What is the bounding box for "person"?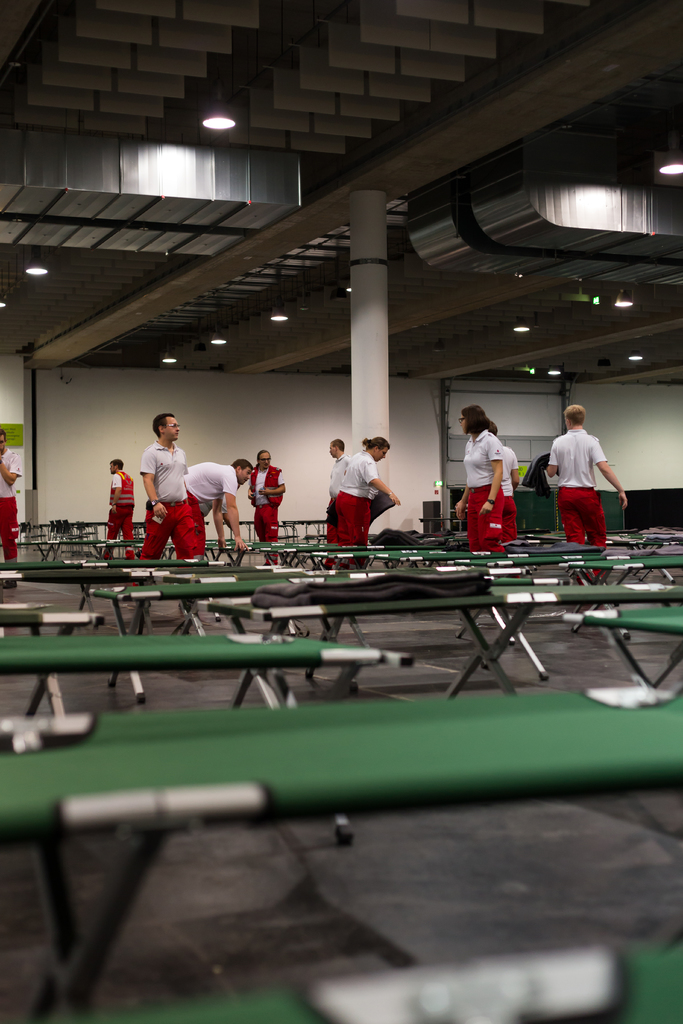
bbox=(0, 429, 24, 586).
